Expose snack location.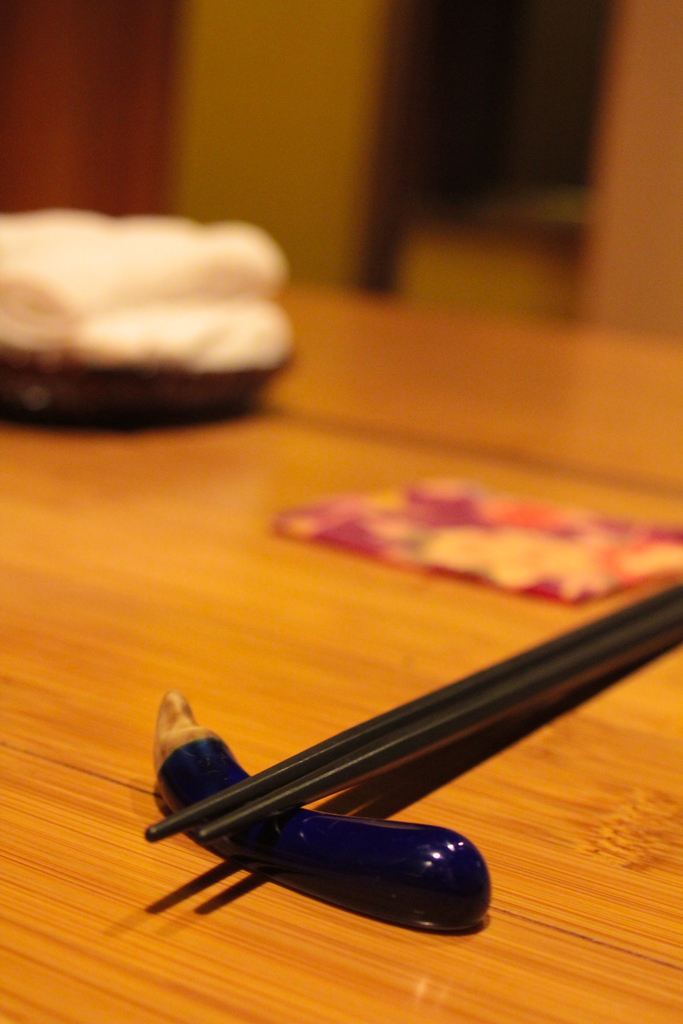
Exposed at 0, 198, 292, 423.
